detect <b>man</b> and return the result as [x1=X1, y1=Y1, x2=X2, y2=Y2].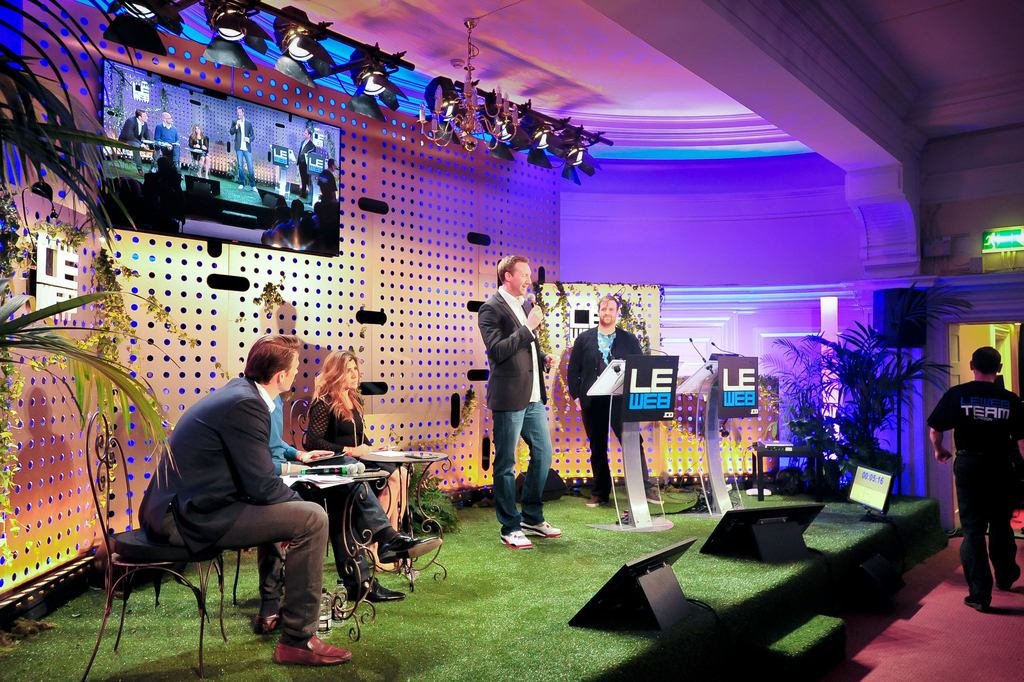
[x1=295, y1=130, x2=316, y2=200].
